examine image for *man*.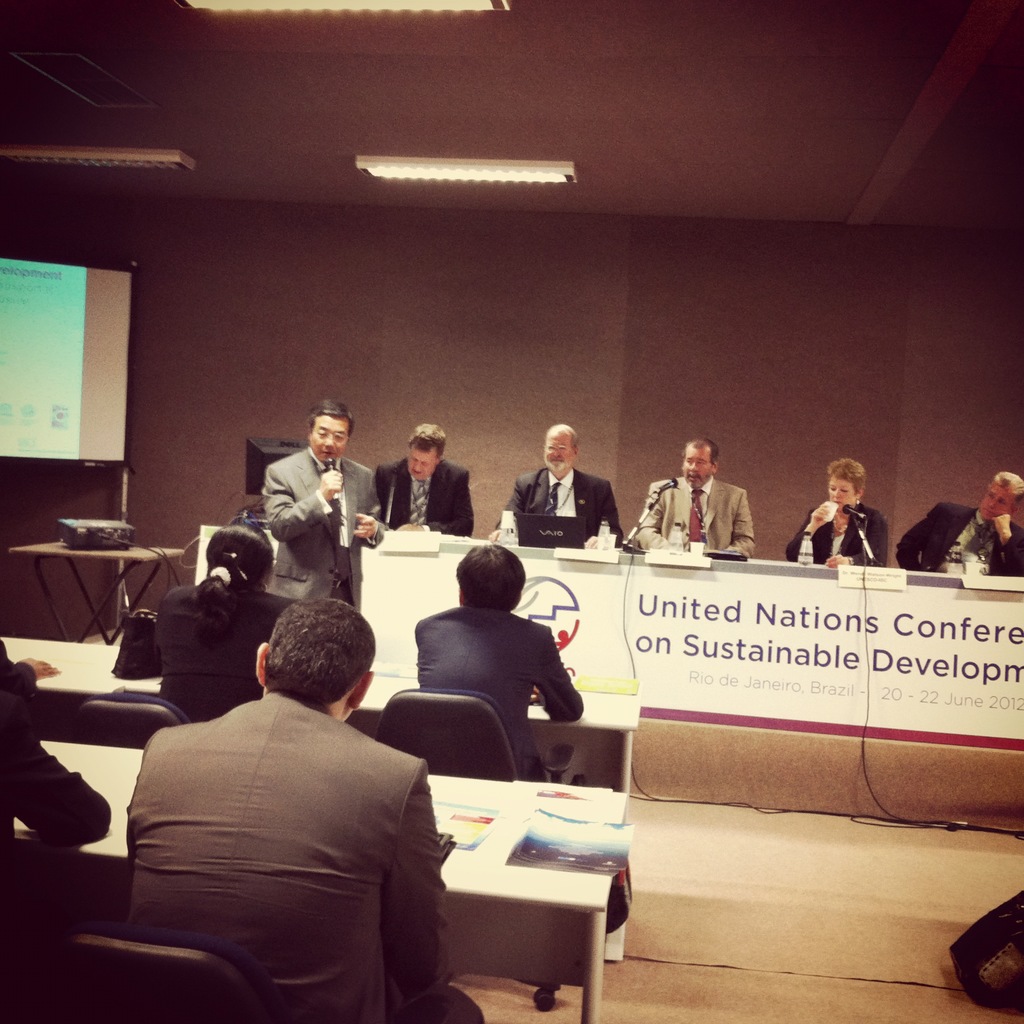
Examination result: select_region(417, 540, 587, 783).
